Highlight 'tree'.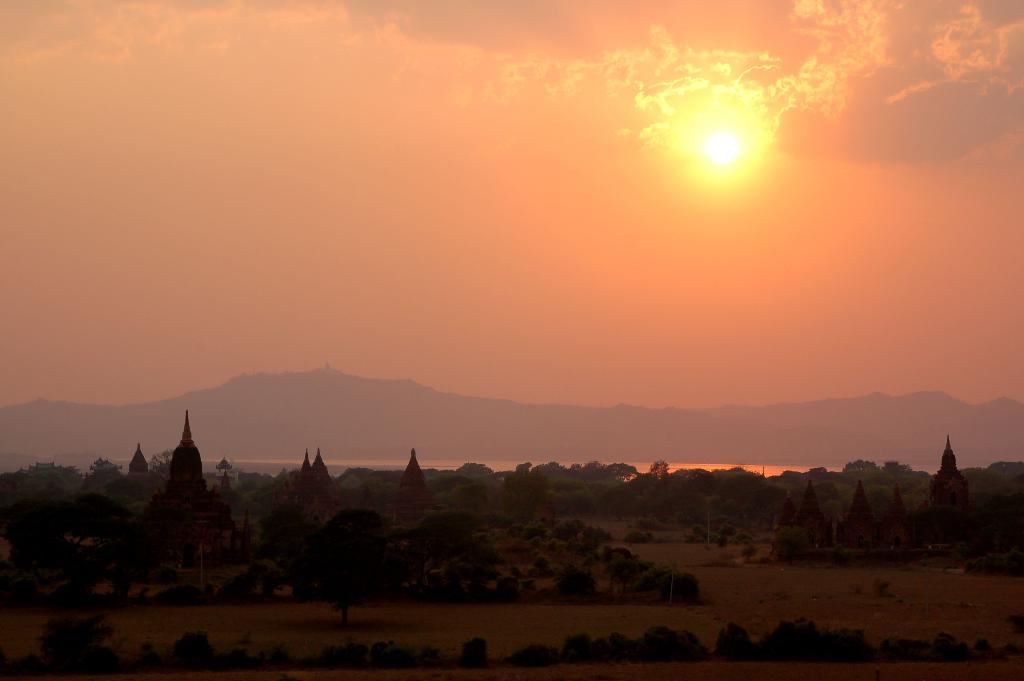
Highlighted region: <region>85, 450, 127, 499</region>.
